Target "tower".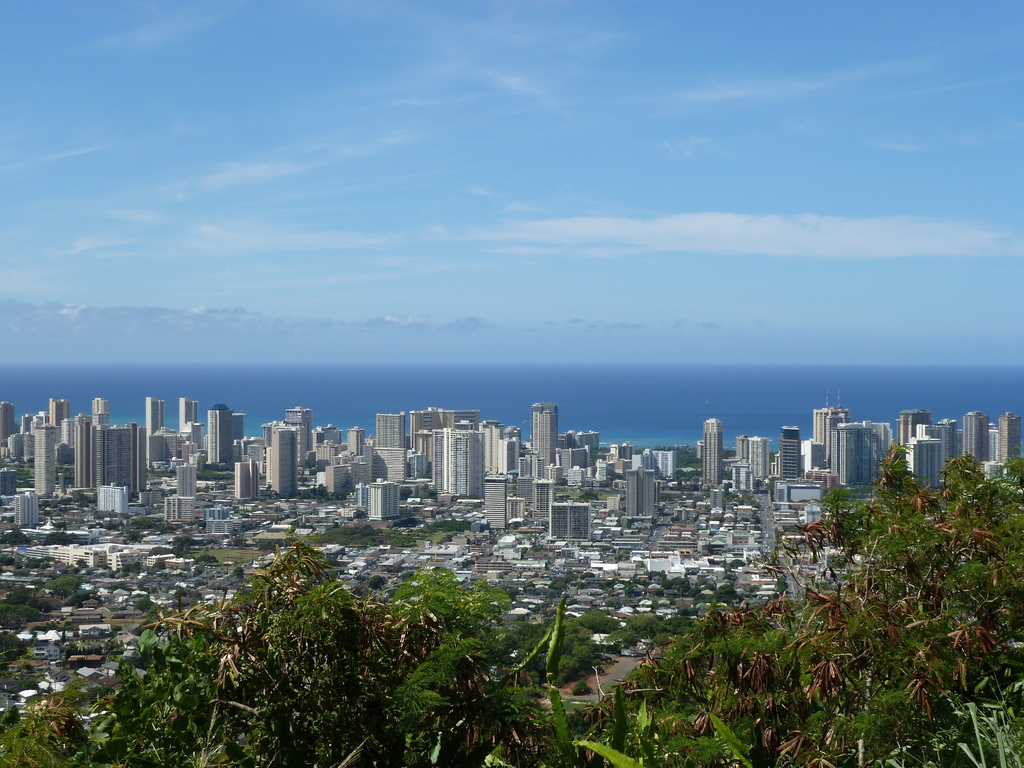
Target region: [813, 394, 851, 446].
